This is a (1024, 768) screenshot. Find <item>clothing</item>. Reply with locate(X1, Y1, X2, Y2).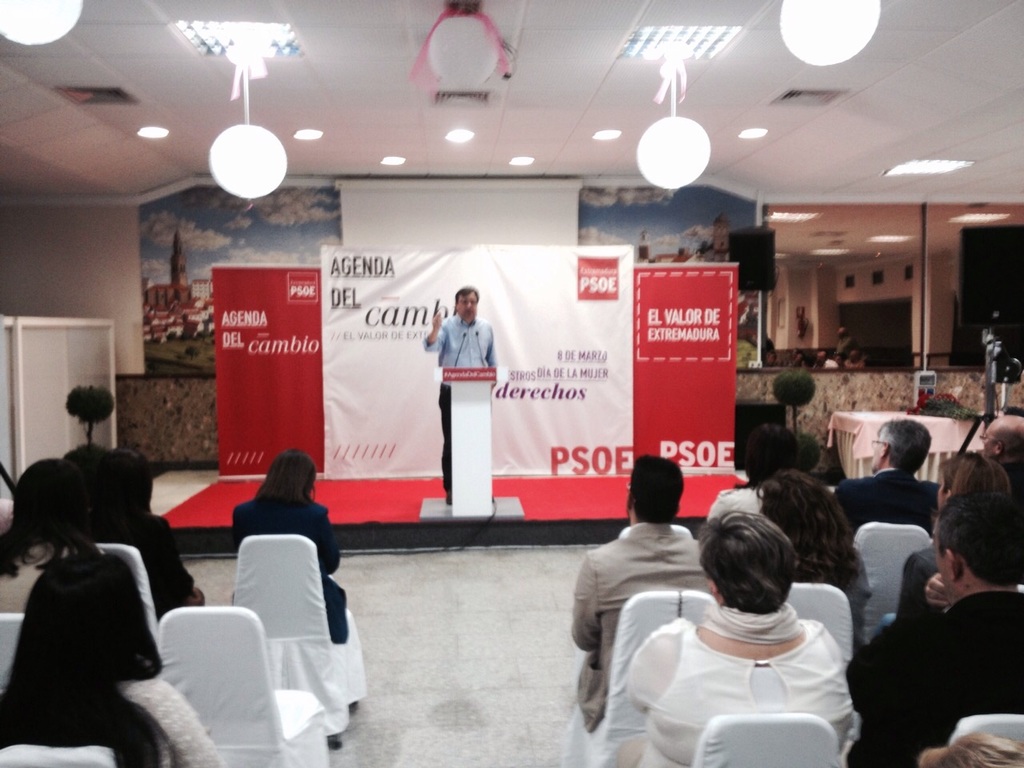
locate(566, 522, 710, 734).
